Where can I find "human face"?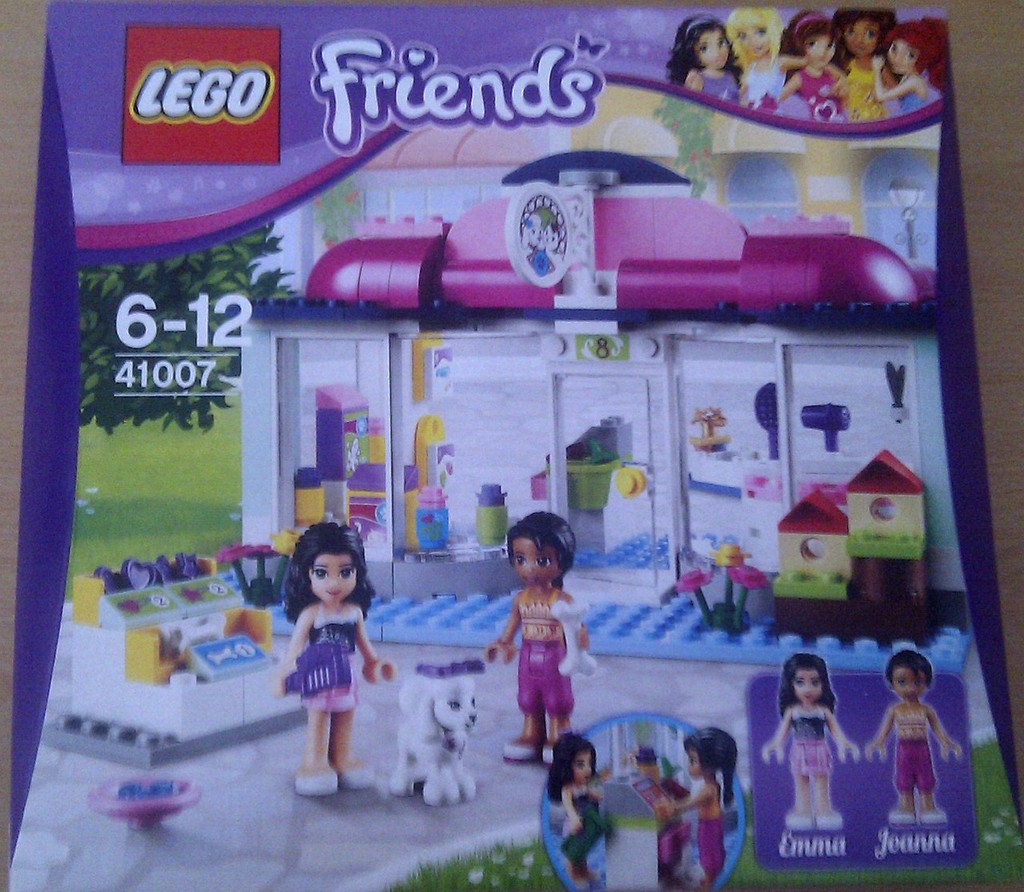
You can find it at 685:748:702:780.
